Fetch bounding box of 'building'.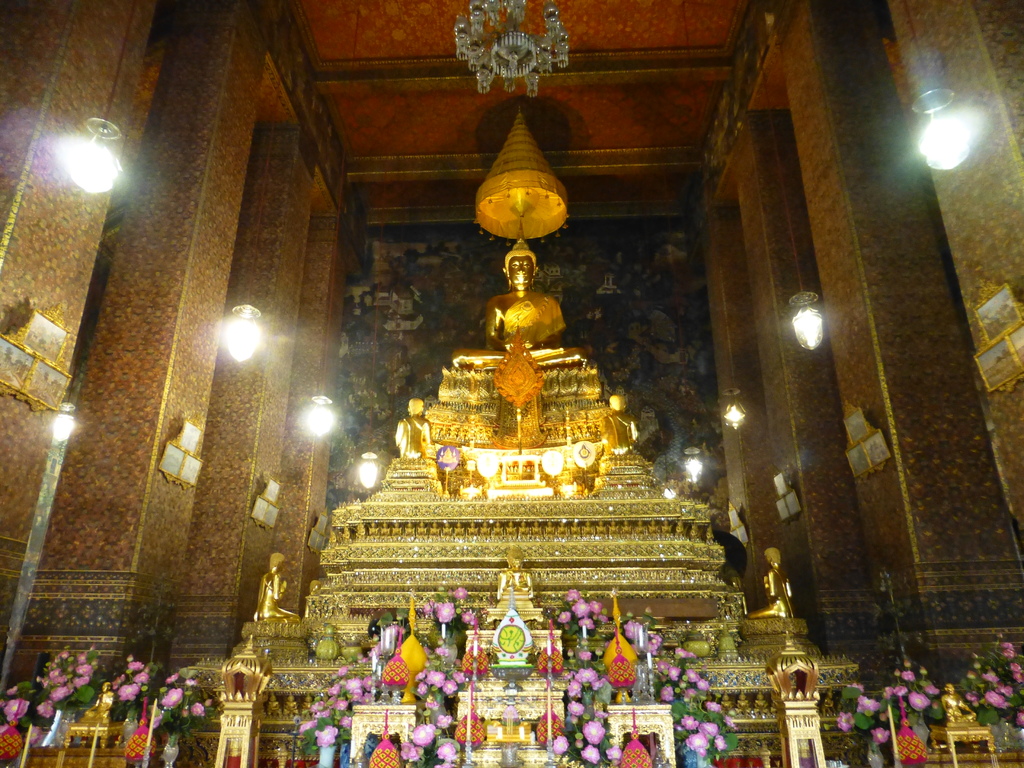
Bbox: {"left": 1, "top": 0, "right": 1023, "bottom": 765}.
